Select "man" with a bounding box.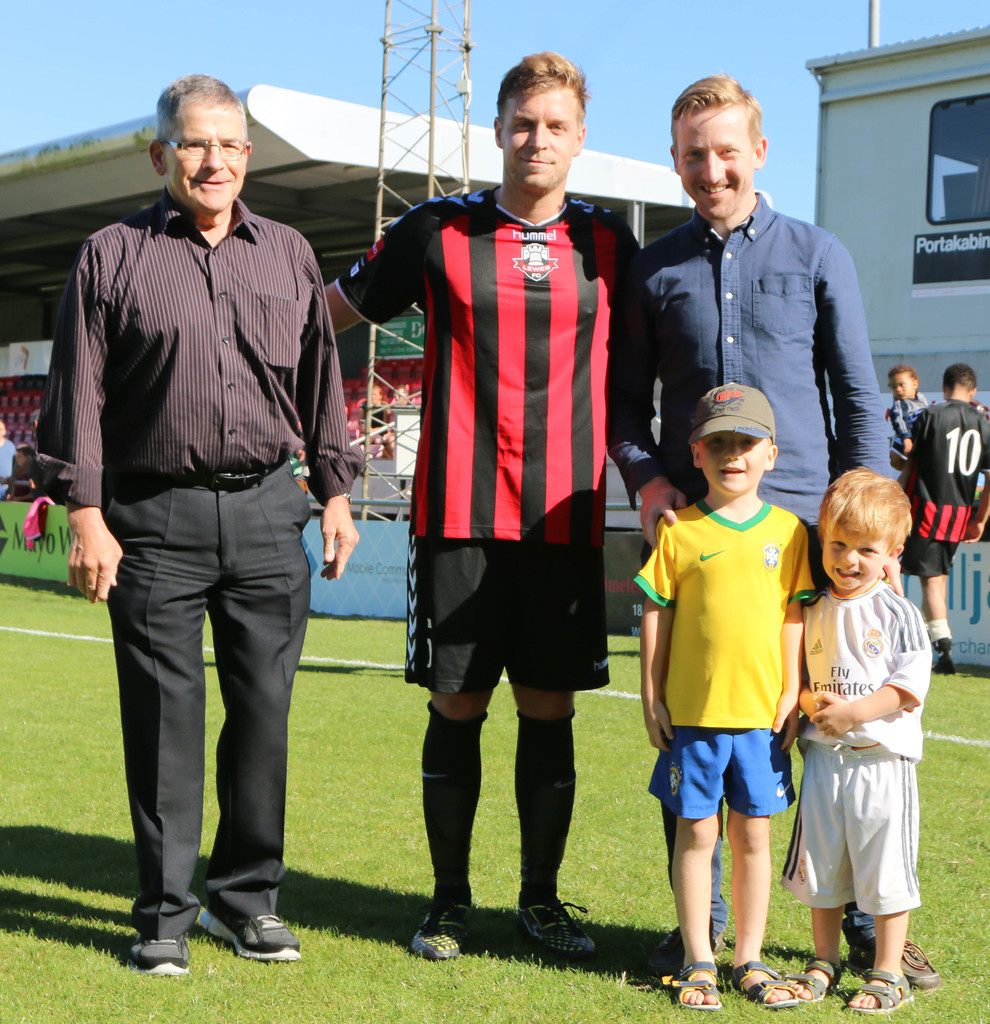
{"left": 356, "top": 383, "right": 393, "bottom": 448}.
